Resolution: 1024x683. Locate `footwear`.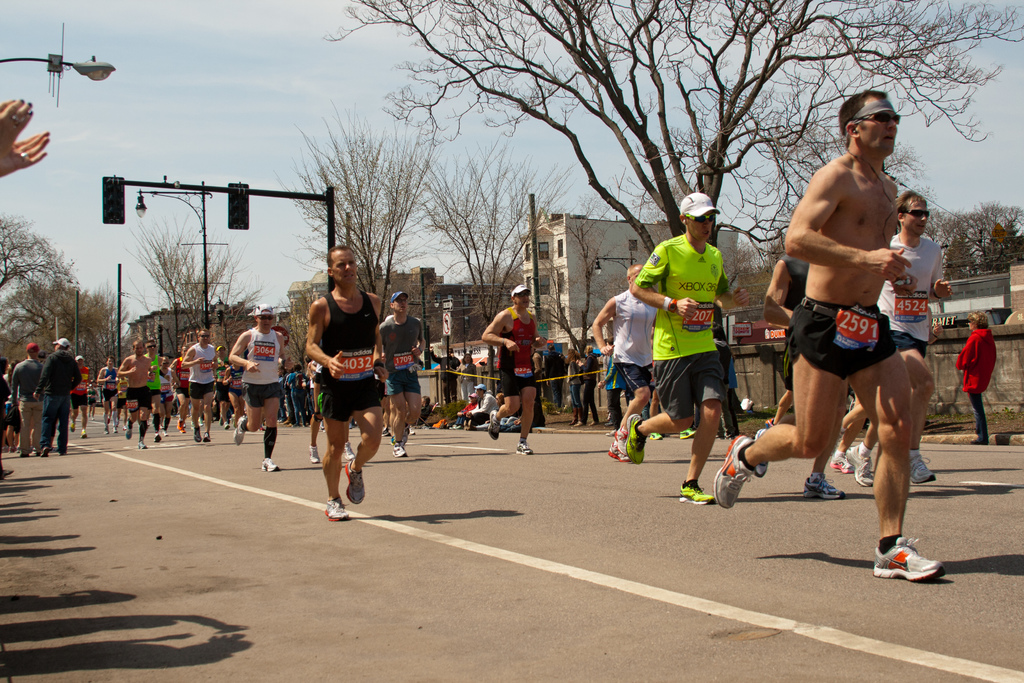
[x1=648, y1=431, x2=668, y2=443].
